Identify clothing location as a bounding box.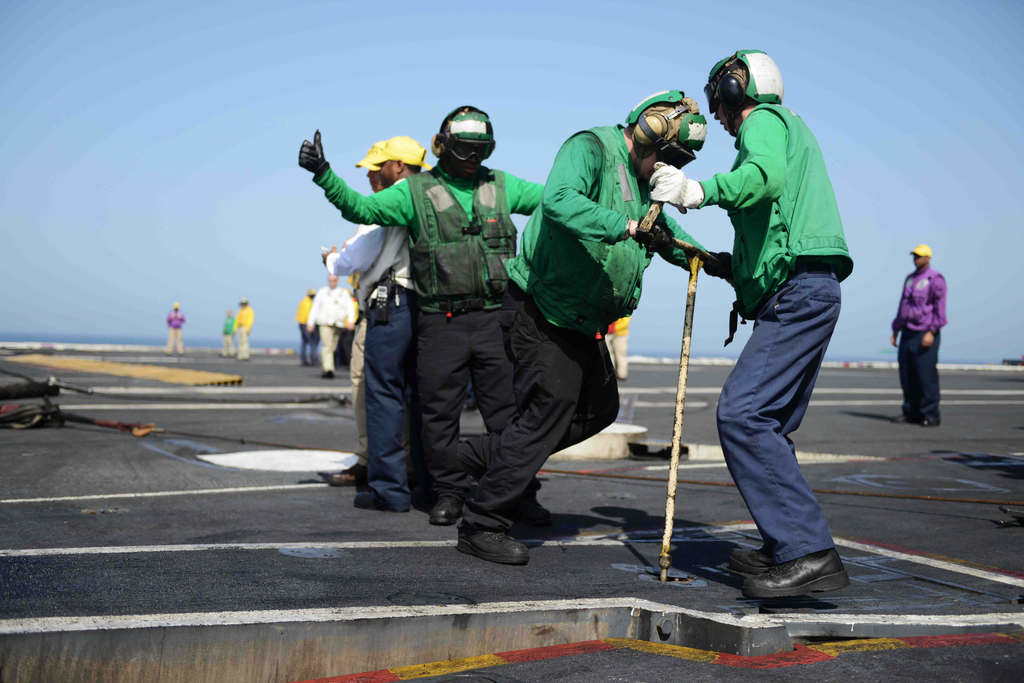
box(234, 300, 253, 358).
